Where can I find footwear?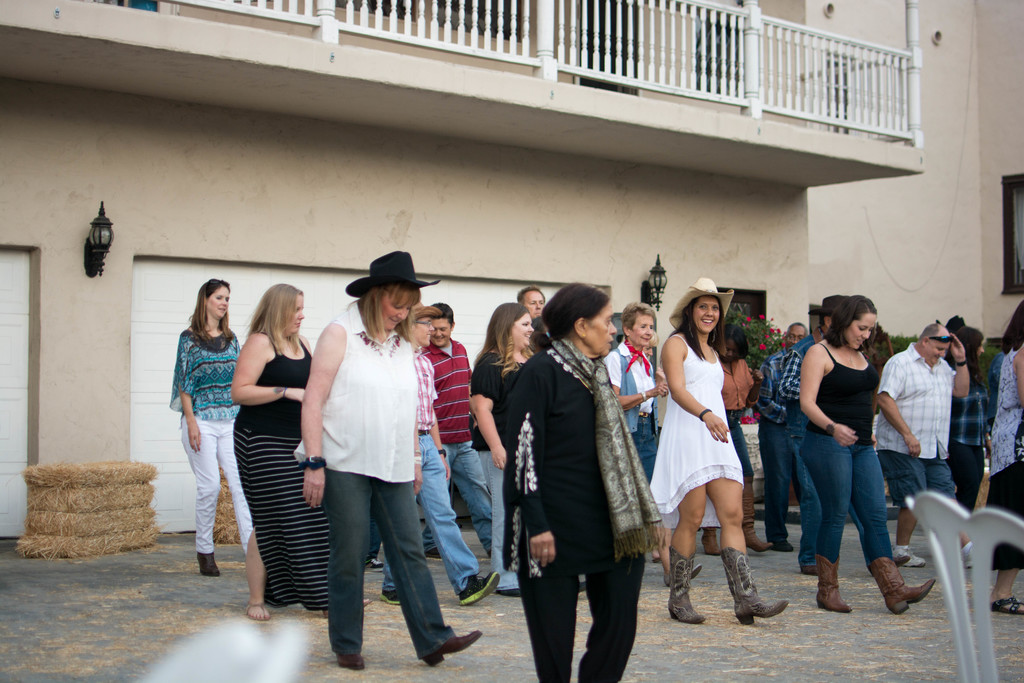
You can find it at x1=671, y1=552, x2=706, y2=623.
